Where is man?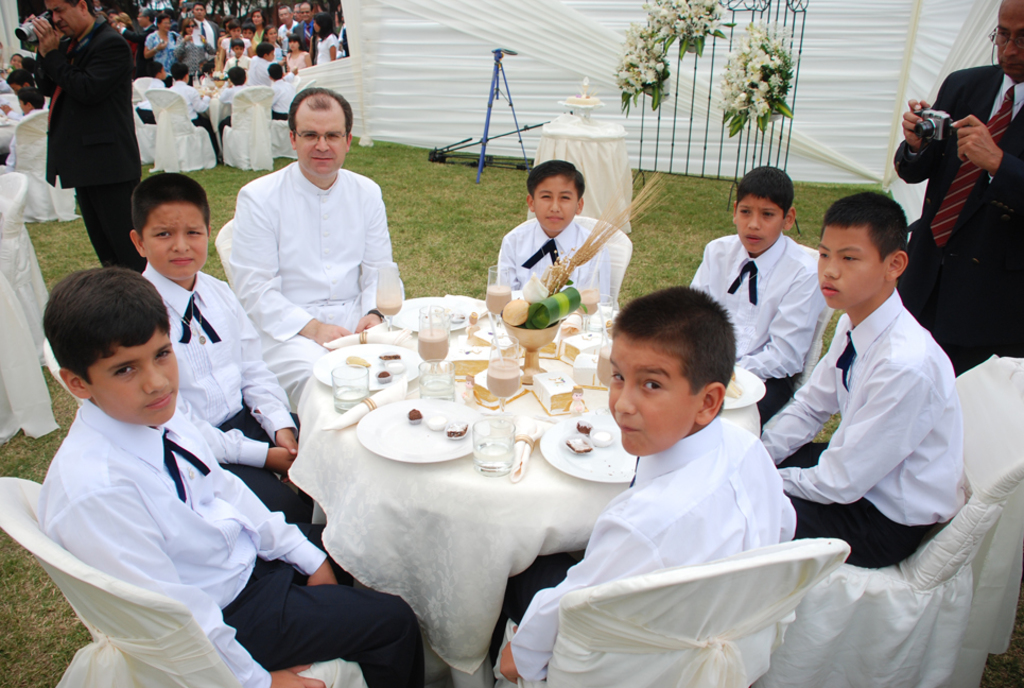
(left=230, top=84, right=395, bottom=416).
